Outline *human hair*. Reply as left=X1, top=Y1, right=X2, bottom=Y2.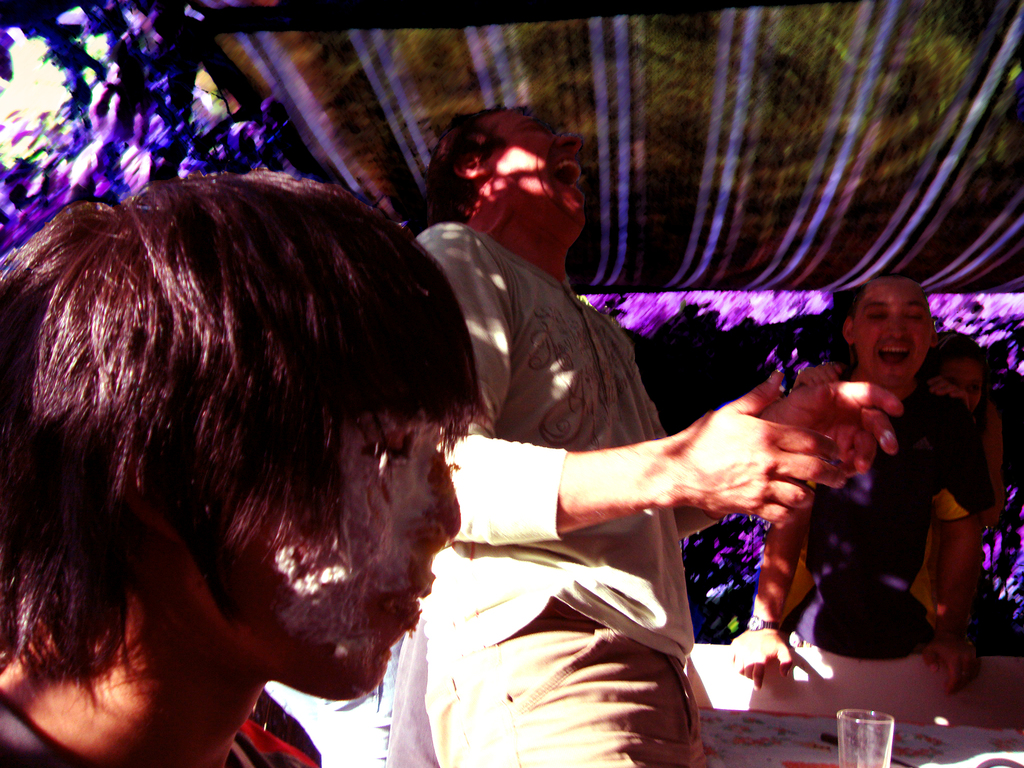
left=432, top=116, right=499, bottom=220.
